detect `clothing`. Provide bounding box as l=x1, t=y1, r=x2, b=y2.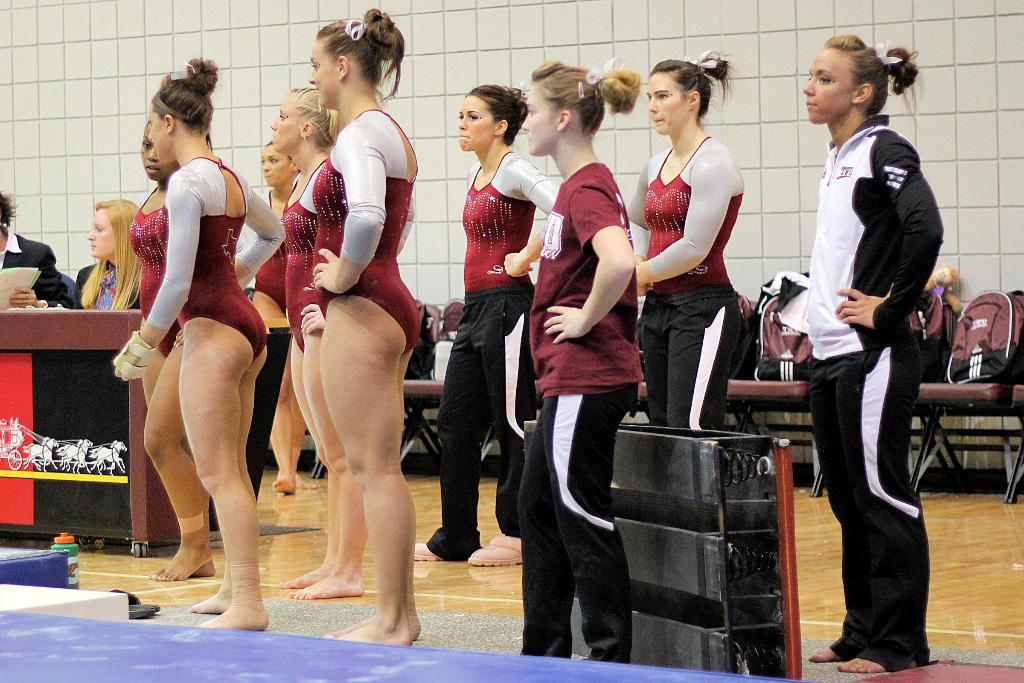
l=244, t=181, r=295, b=310.
